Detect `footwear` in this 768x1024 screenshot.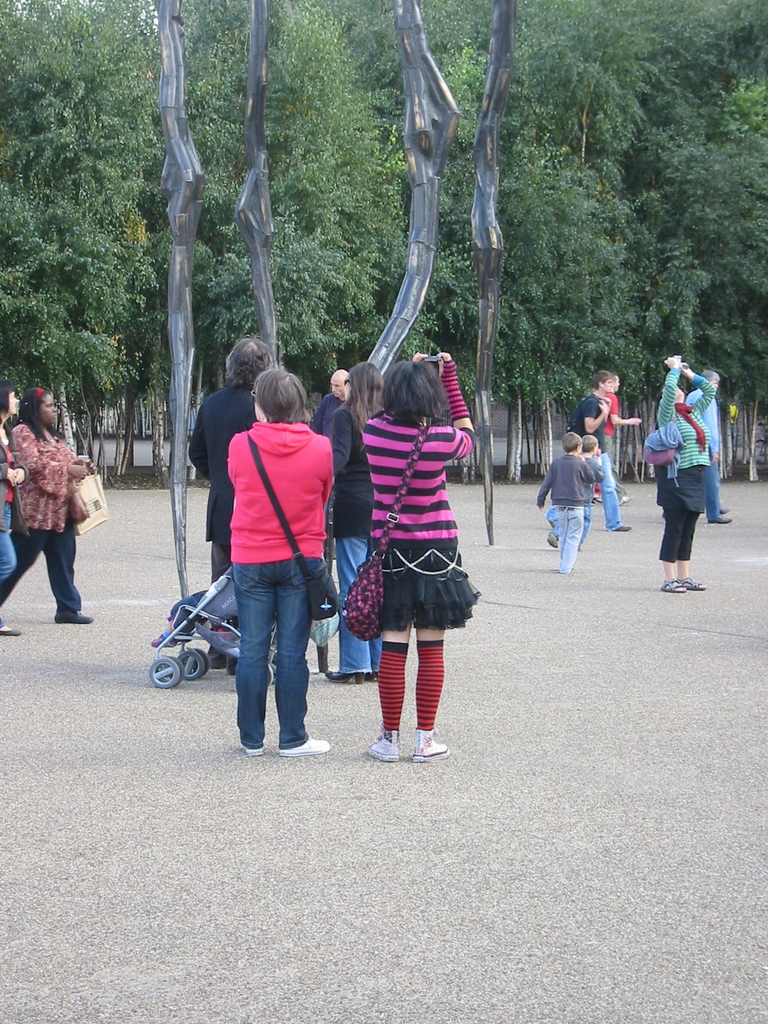
Detection: l=53, t=608, r=93, b=624.
